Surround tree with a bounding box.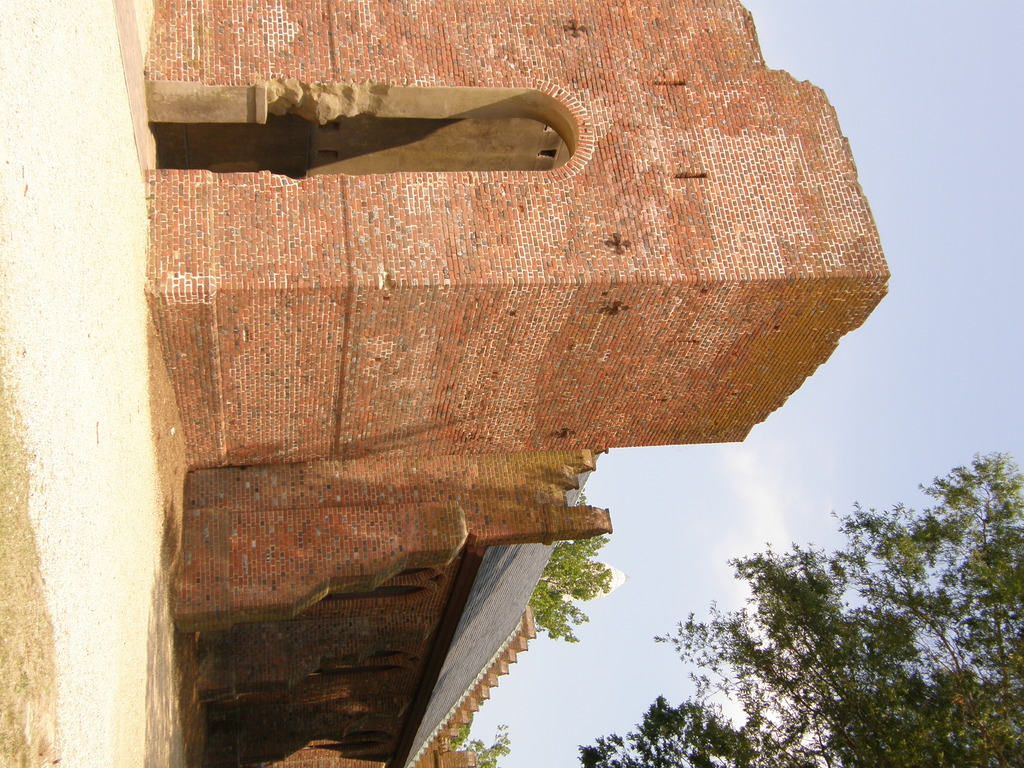
locate(575, 445, 1023, 767).
